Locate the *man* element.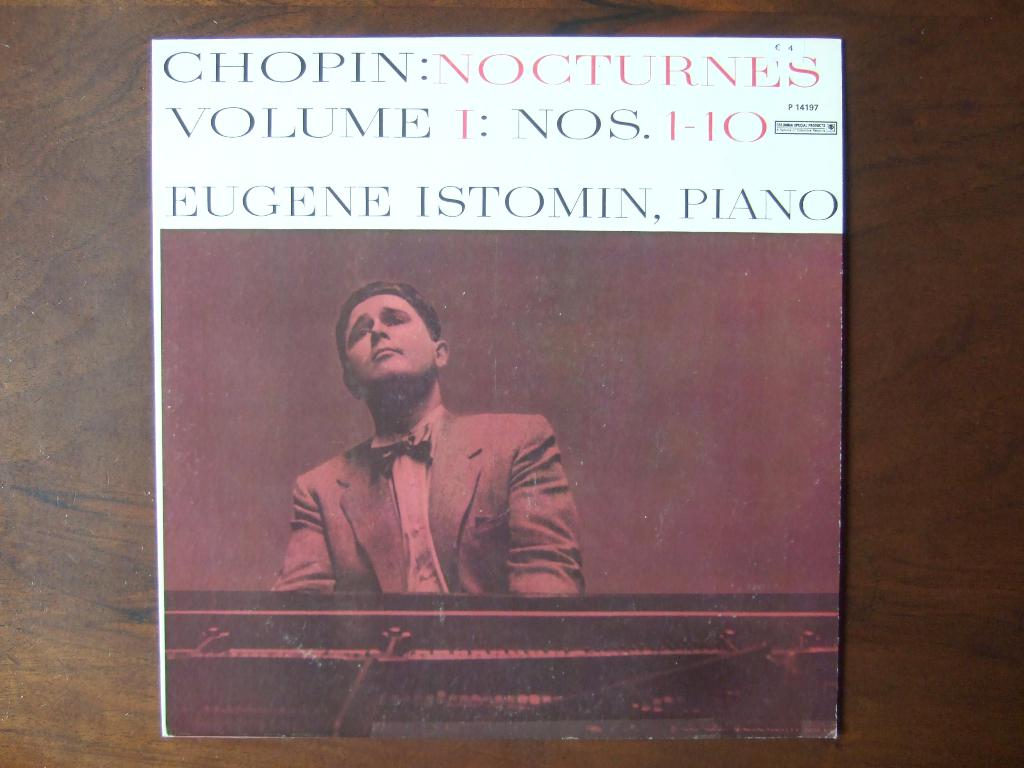
Element bbox: BBox(263, 273, 582, 602).
